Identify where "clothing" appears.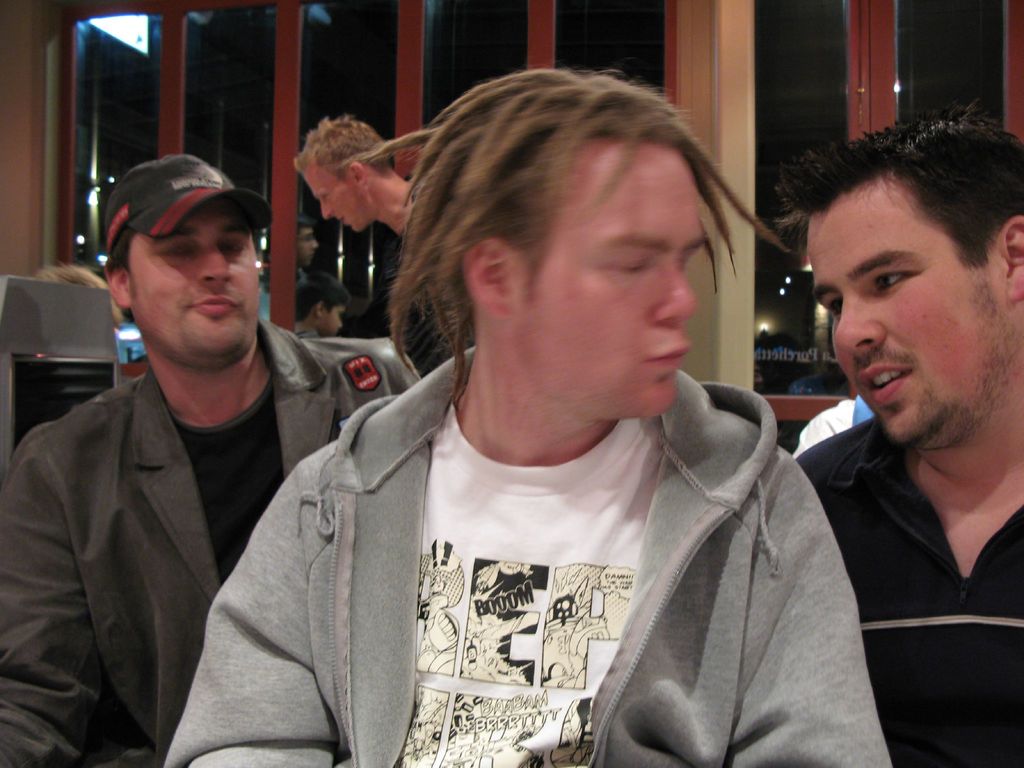
Appears at x1=0 y1=315 x2=416 y2=767.
